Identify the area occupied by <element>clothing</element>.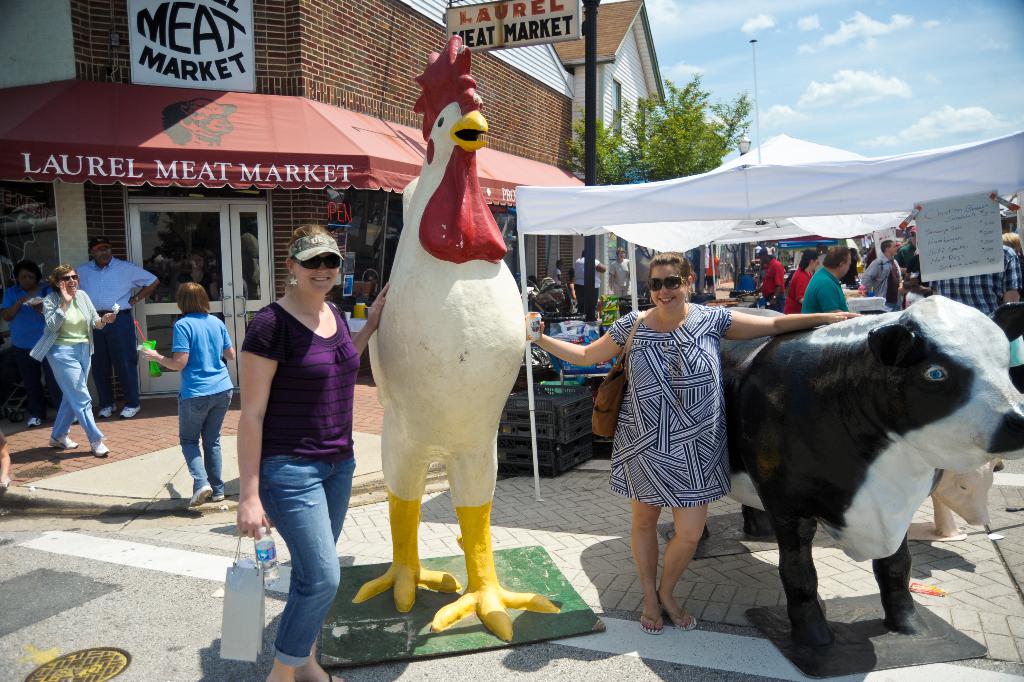
Area: (x1=612, y1=258, x2=629, y2=303).
